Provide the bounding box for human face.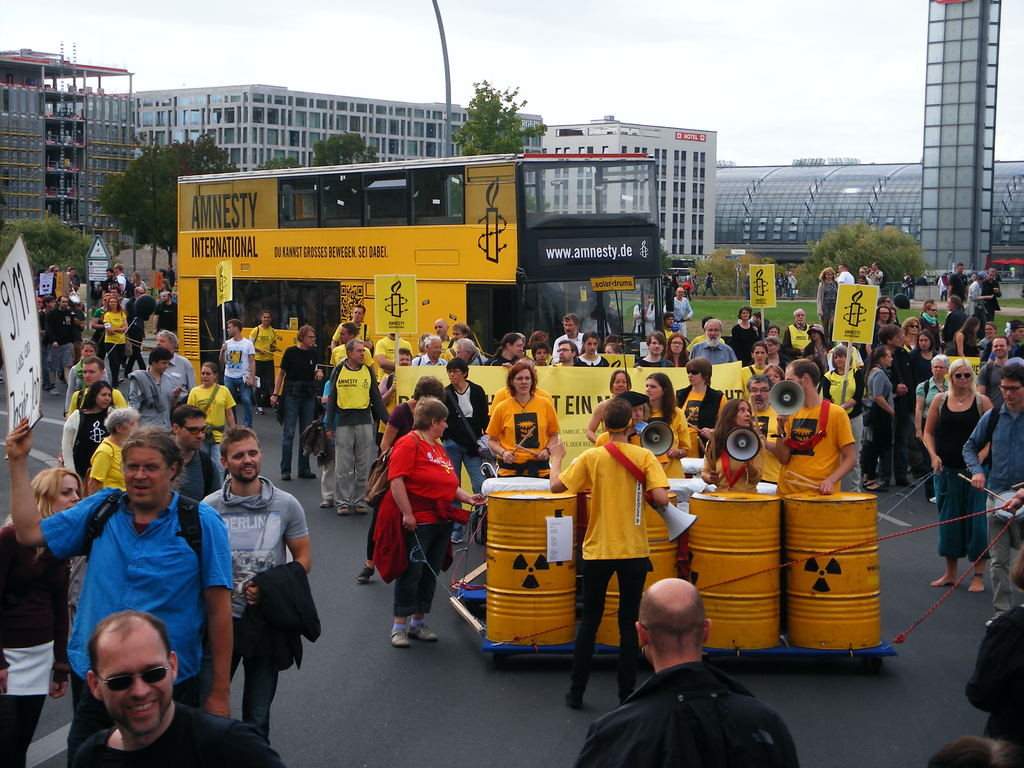
[706, 321, 721, 349].
